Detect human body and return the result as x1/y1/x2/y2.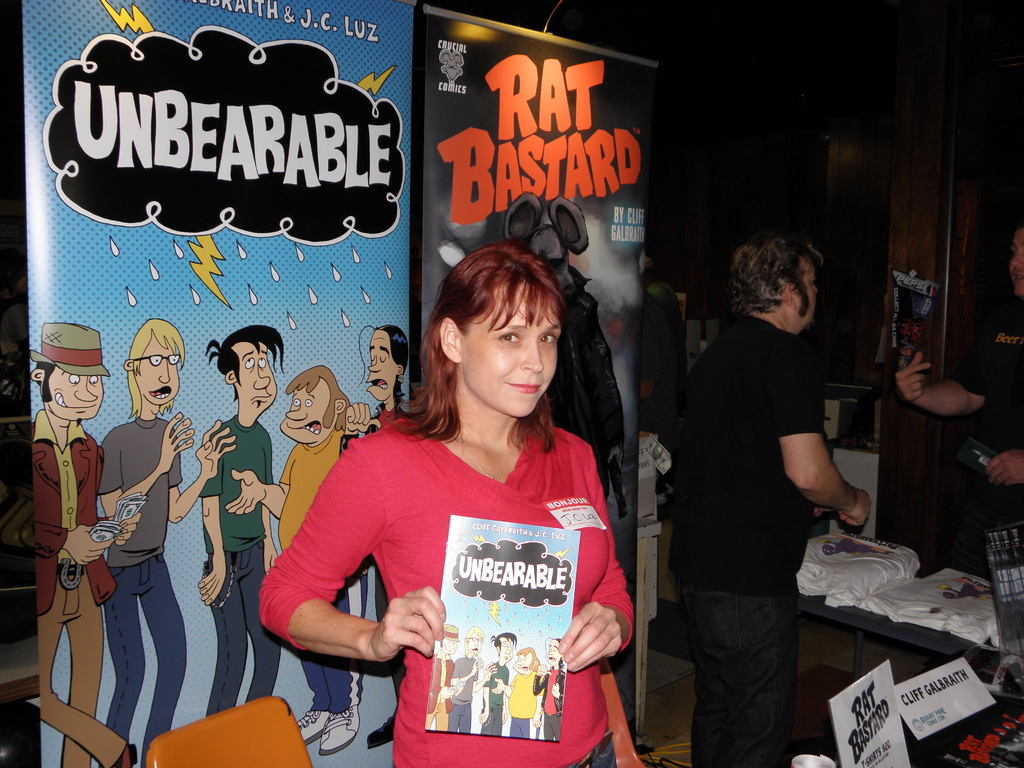
671/314/874/767.
